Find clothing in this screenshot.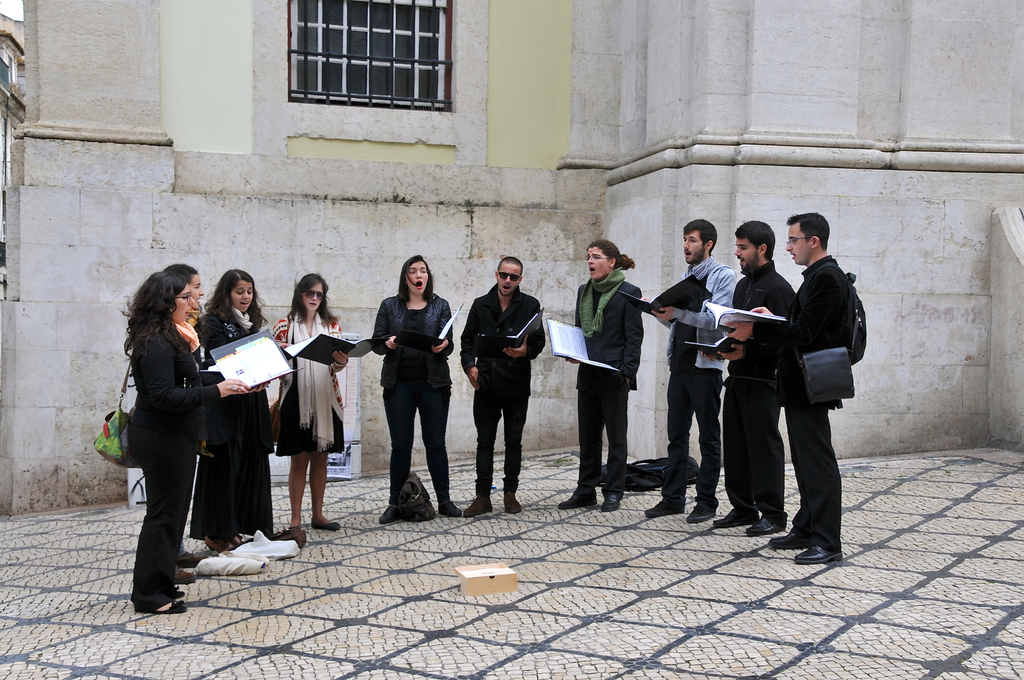
The bounding box for clothing is l=374, t=293, r=454, b=501.
